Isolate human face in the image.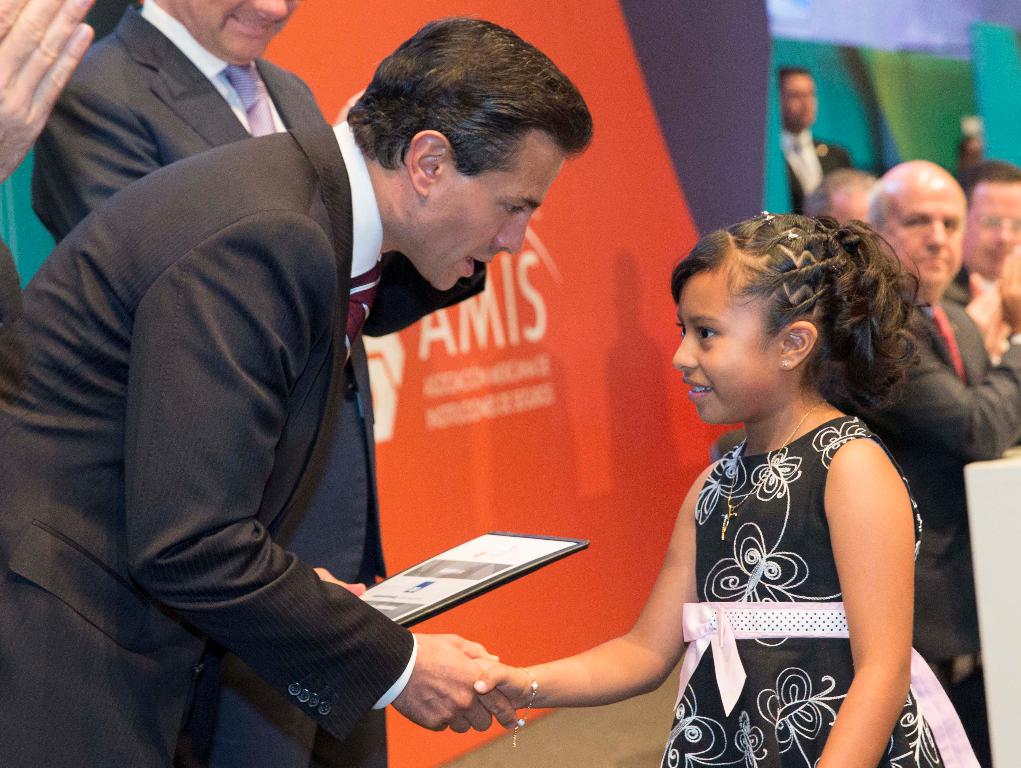
Isolated region: (left=780, top=73, right=815, bottom=121).
